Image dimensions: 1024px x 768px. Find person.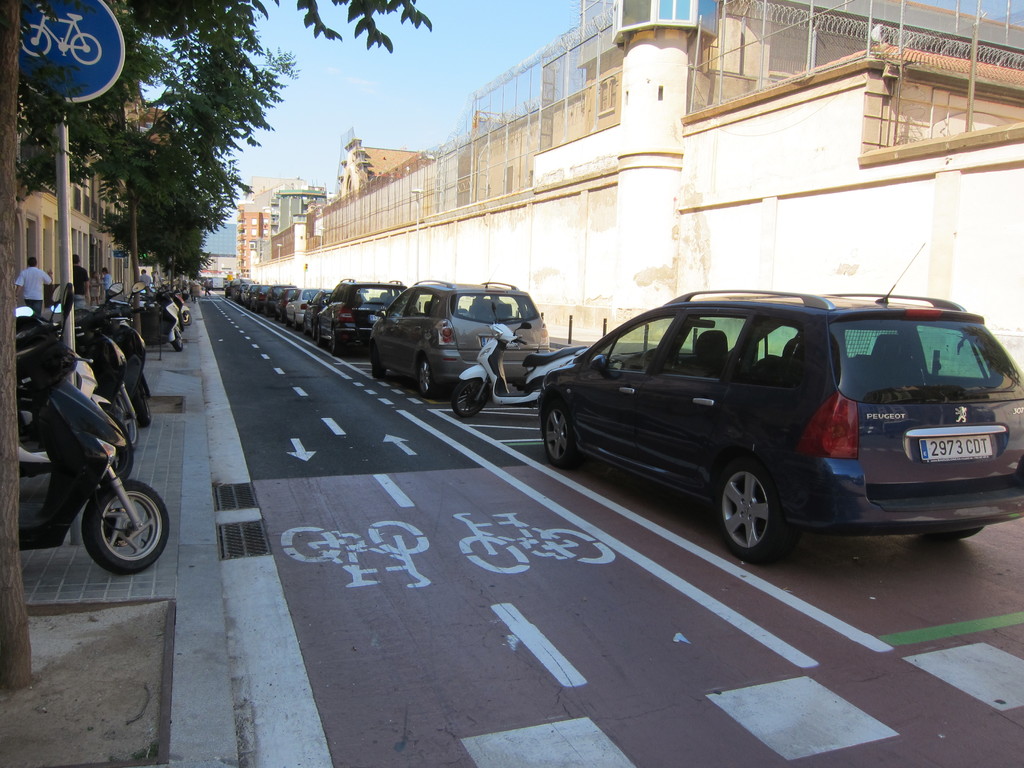
rect(72, 252, 94, 309).
